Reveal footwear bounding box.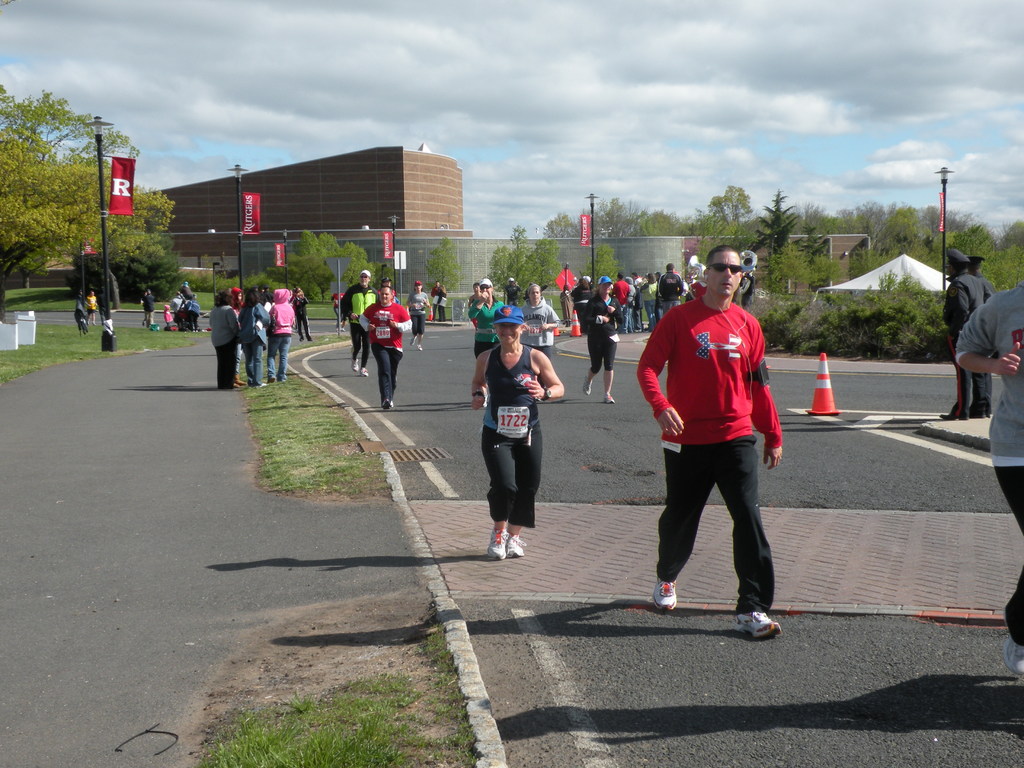
Revealed: select_region(341, 328, 345, 330).
